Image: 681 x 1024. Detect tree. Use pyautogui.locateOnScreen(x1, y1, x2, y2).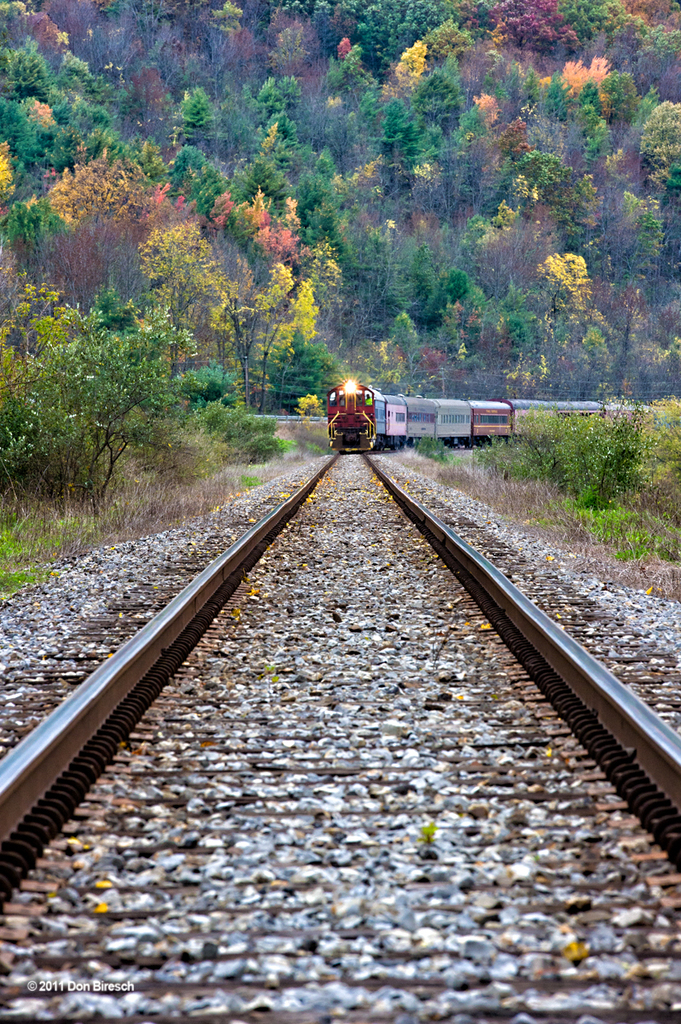
pyautogui.locateOnScreen(247, 158, 284, 204).
